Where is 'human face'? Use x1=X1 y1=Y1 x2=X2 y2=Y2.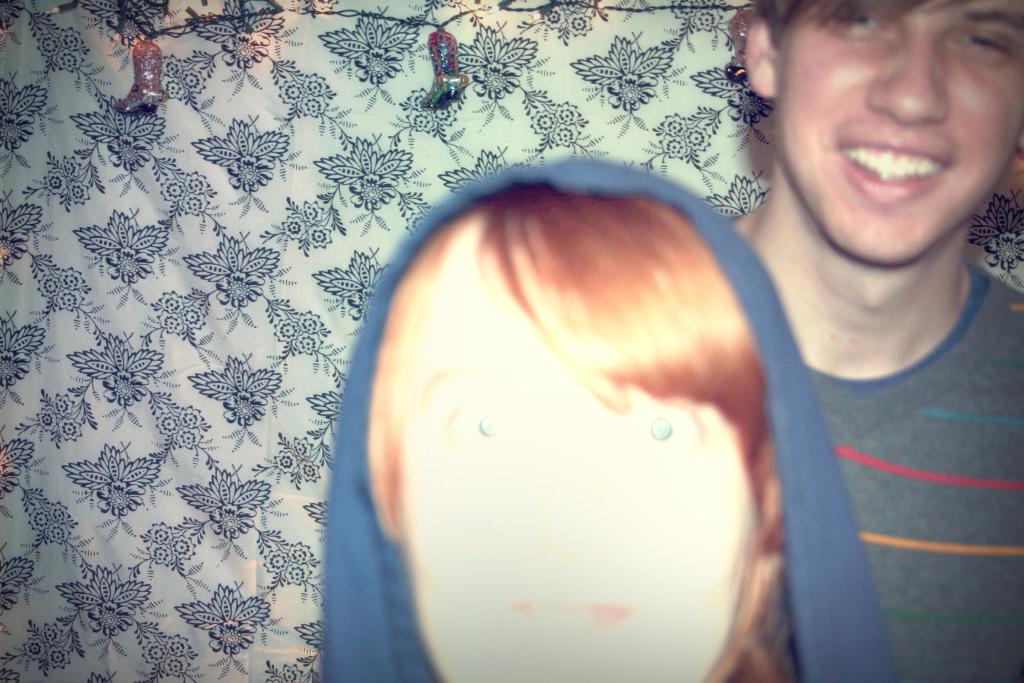
x1=775 y1=0 x2=1023 y2=268.
